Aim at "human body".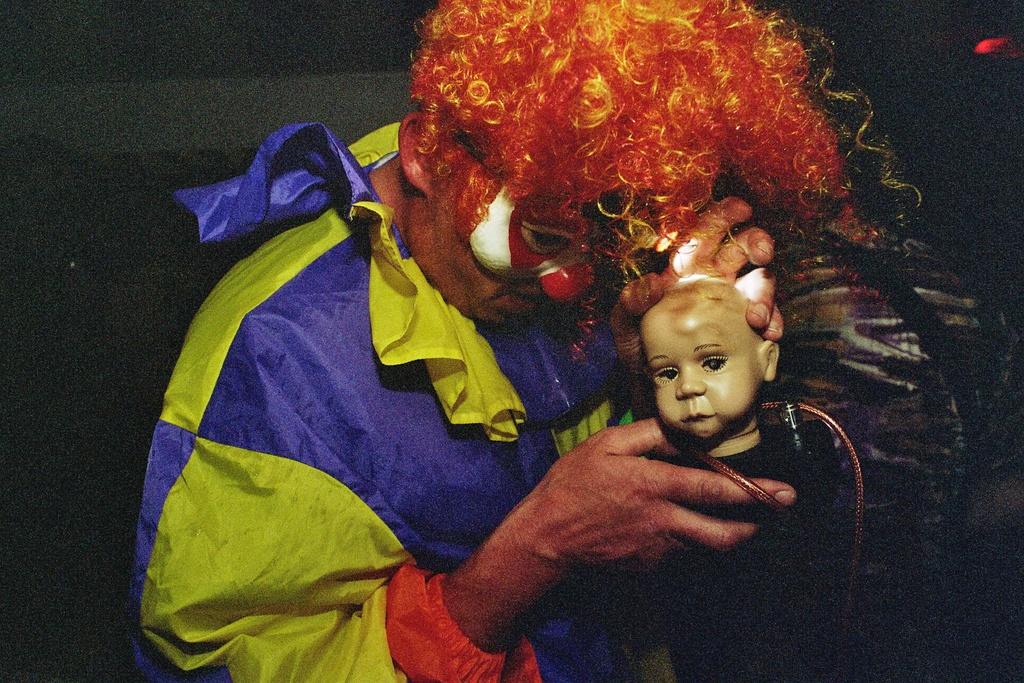
Aimed at left=124, top=1, right=922, bottom=682.
